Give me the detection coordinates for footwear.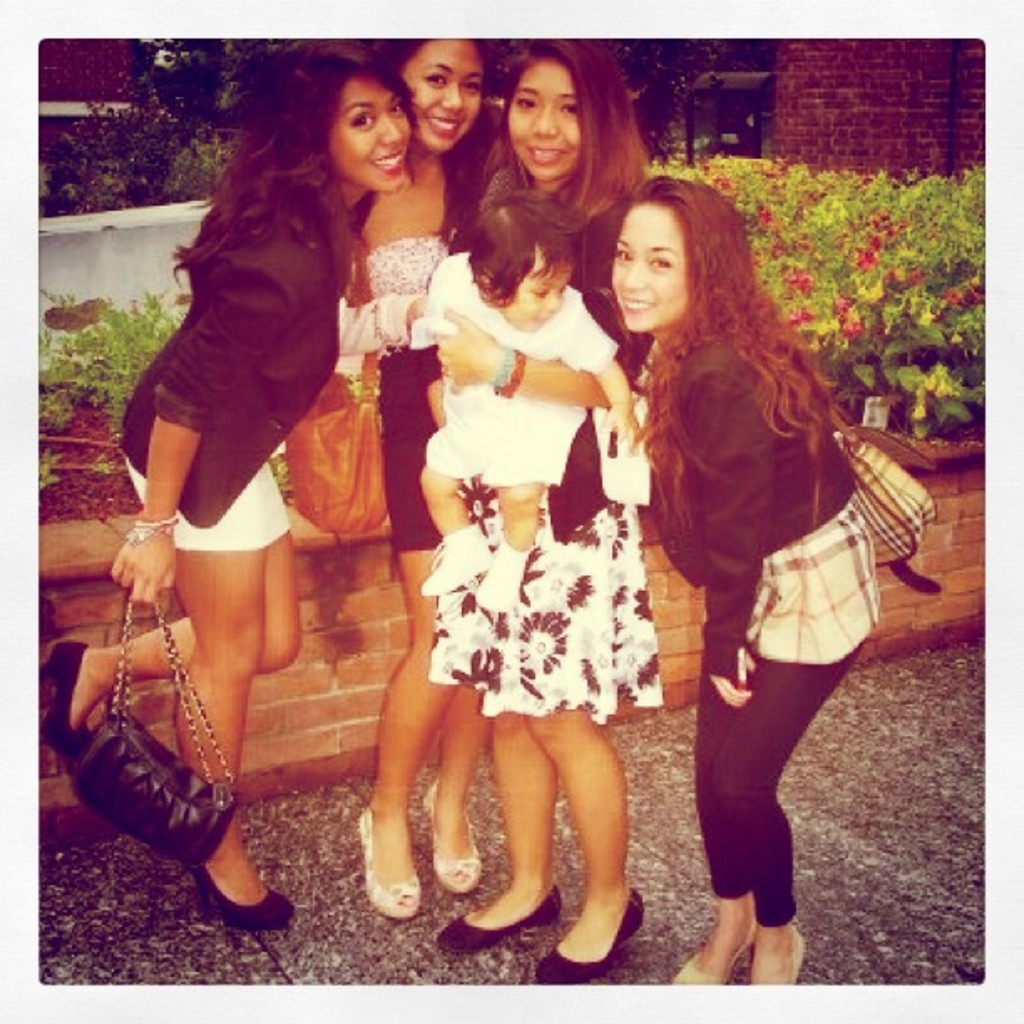
bbox(152, 853, 293, 924).
